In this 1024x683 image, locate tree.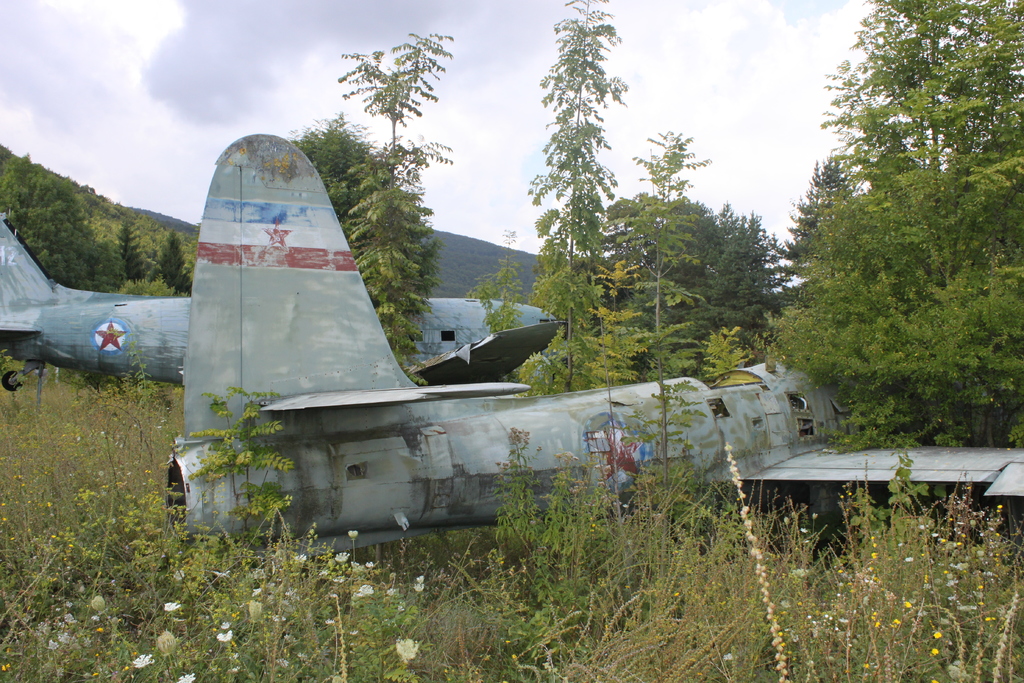
Bounding box: left=337, top=9, right=466, bottom=184.
